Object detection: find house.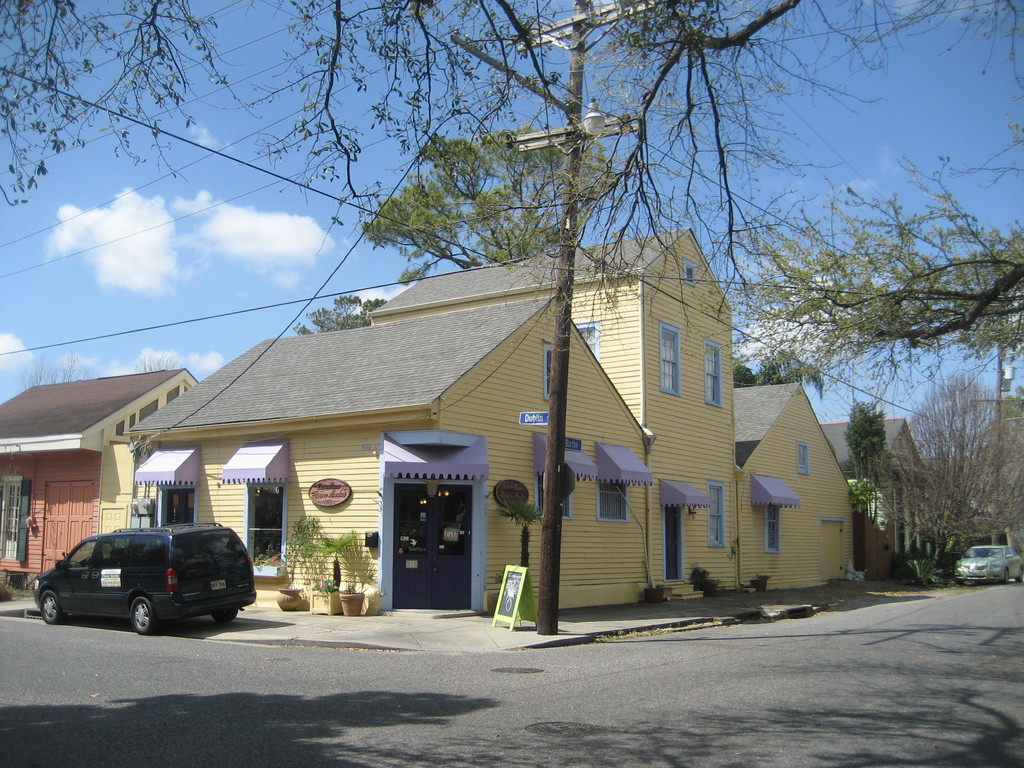
bbox=(122, 323, 686, 637).
